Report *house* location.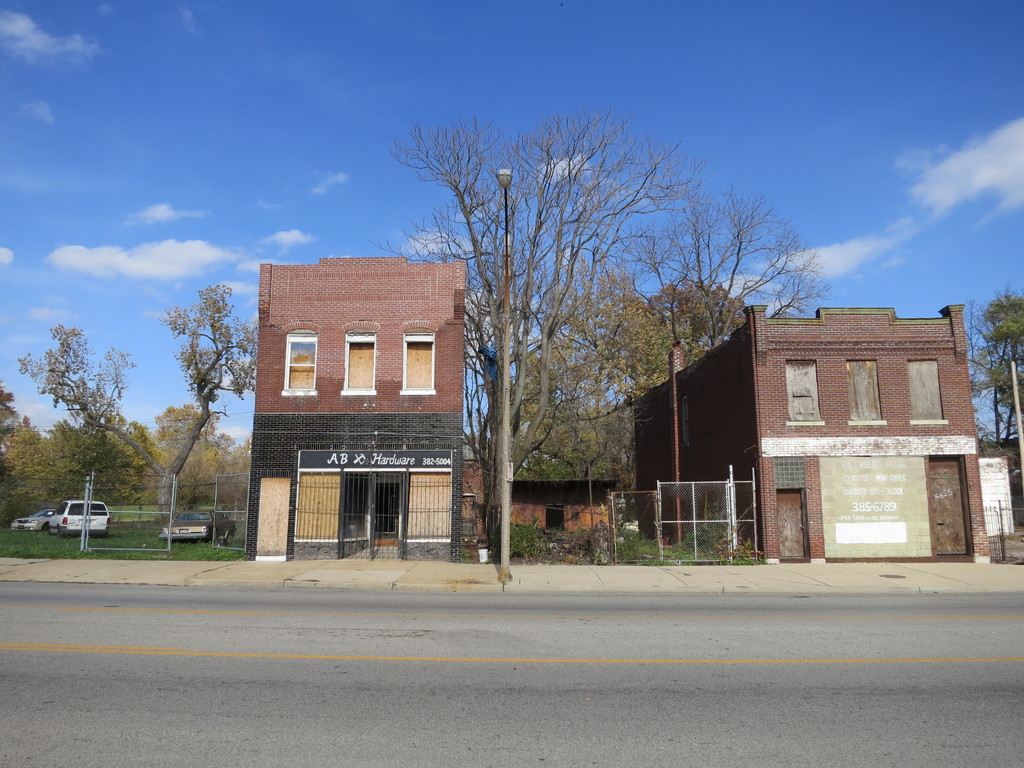
Report: locate(626, 299, 992, 564).
